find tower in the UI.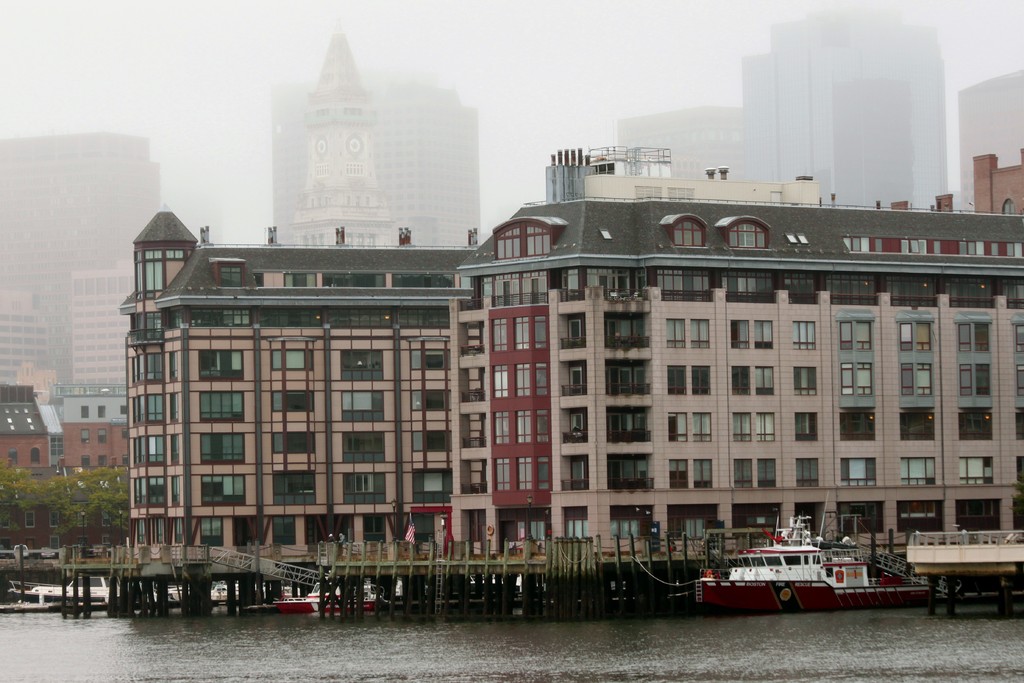
UI element at 116/210/483/557.
